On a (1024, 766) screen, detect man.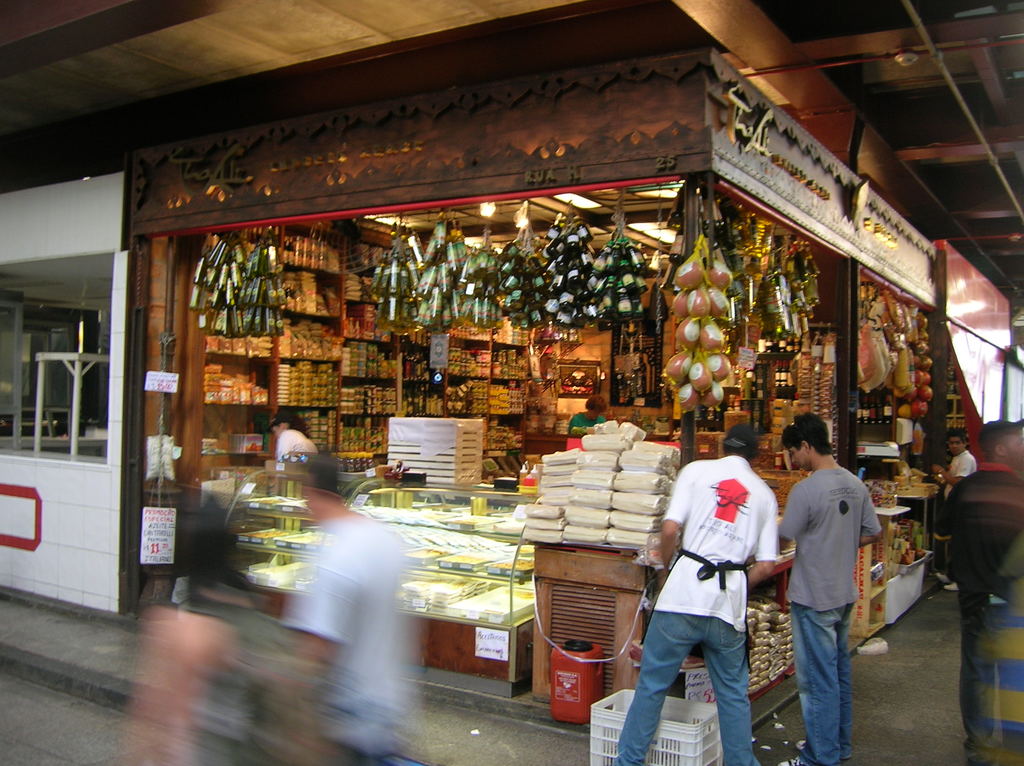
<region>776, 433, 886, 762</region>.
